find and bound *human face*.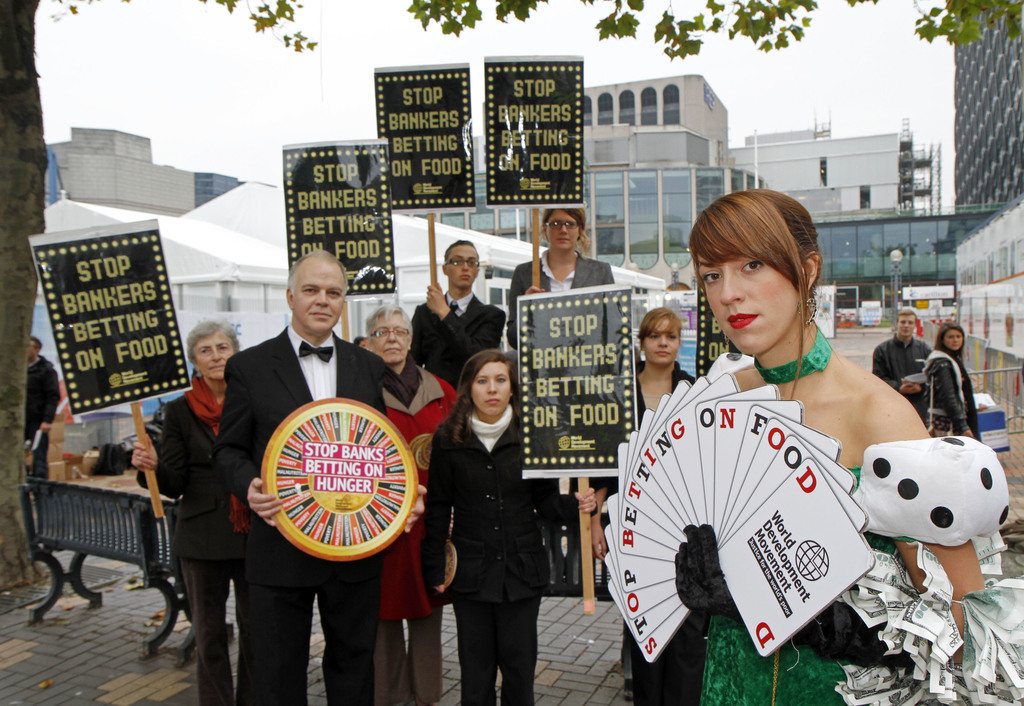
Bound: crop(292, 248, 353, 333).
